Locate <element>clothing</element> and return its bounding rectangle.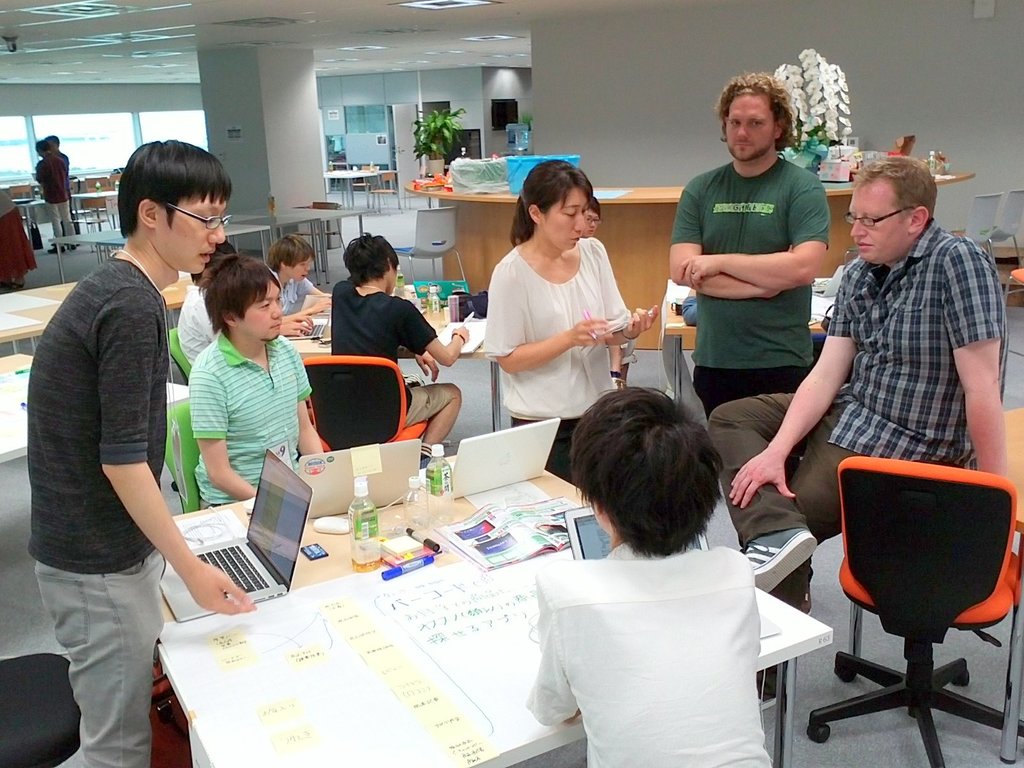
705:220:1006:680.
